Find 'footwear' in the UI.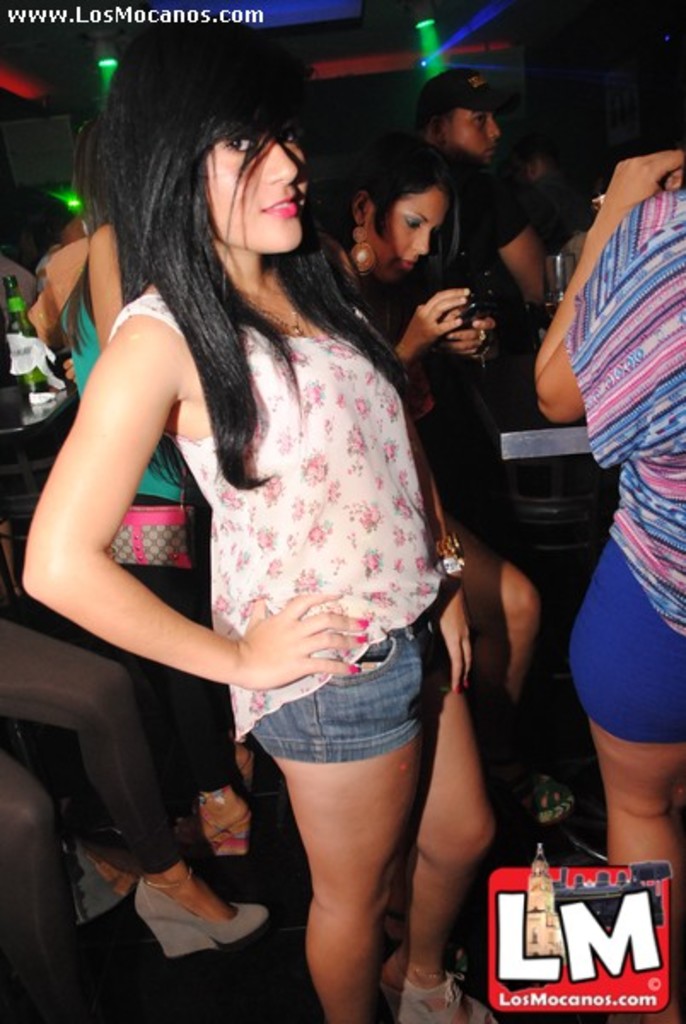
UI element at x1=177, y1=792, x2=251, y2=858.
